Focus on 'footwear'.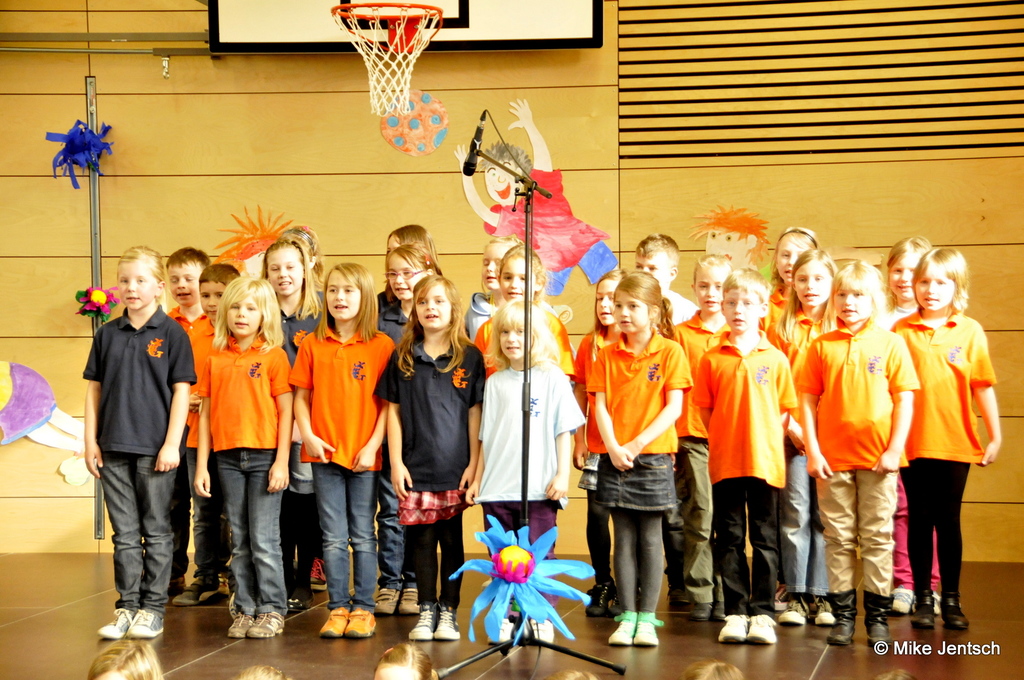
Focused at 912/589/937/627.
